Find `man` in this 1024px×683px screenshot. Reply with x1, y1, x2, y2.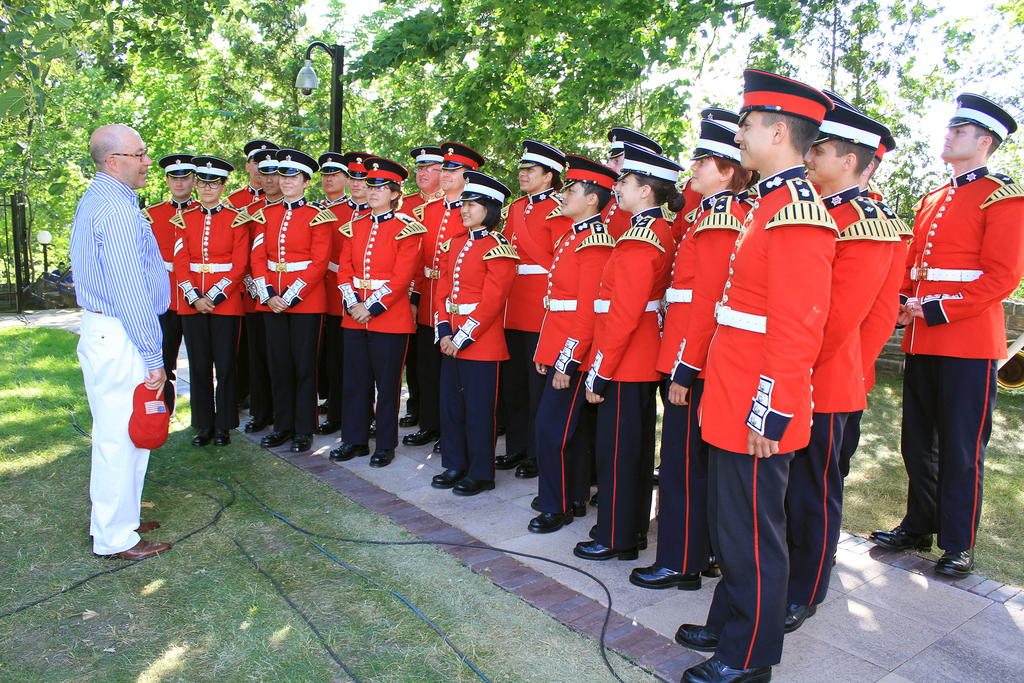
627, 65, 911, 682.
